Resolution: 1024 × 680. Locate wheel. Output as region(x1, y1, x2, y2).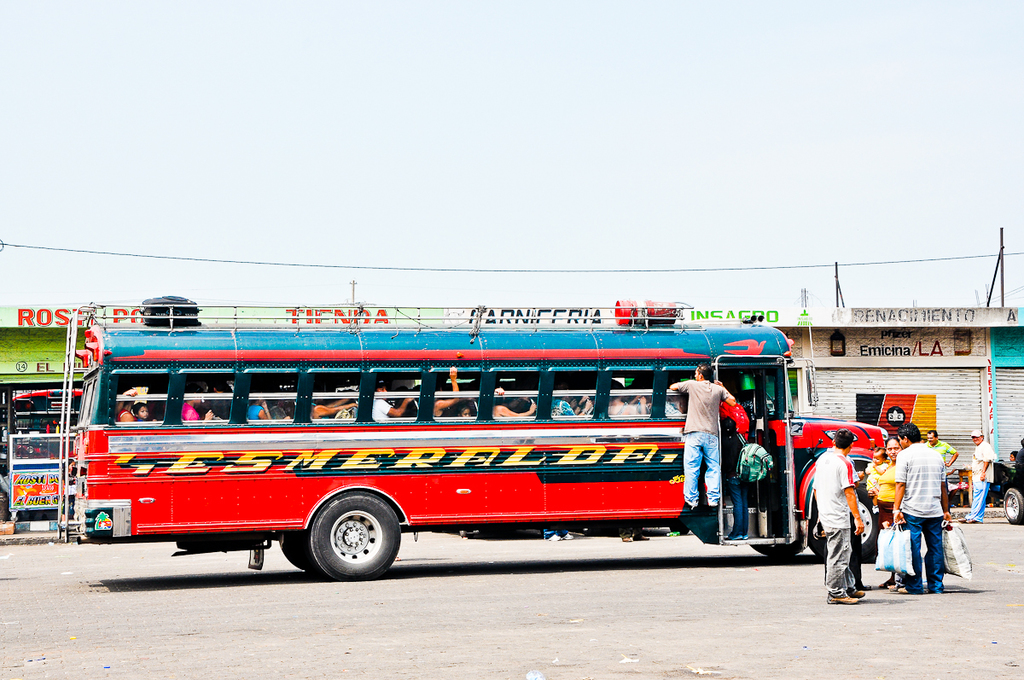
region(751, 531, 806, 560).
